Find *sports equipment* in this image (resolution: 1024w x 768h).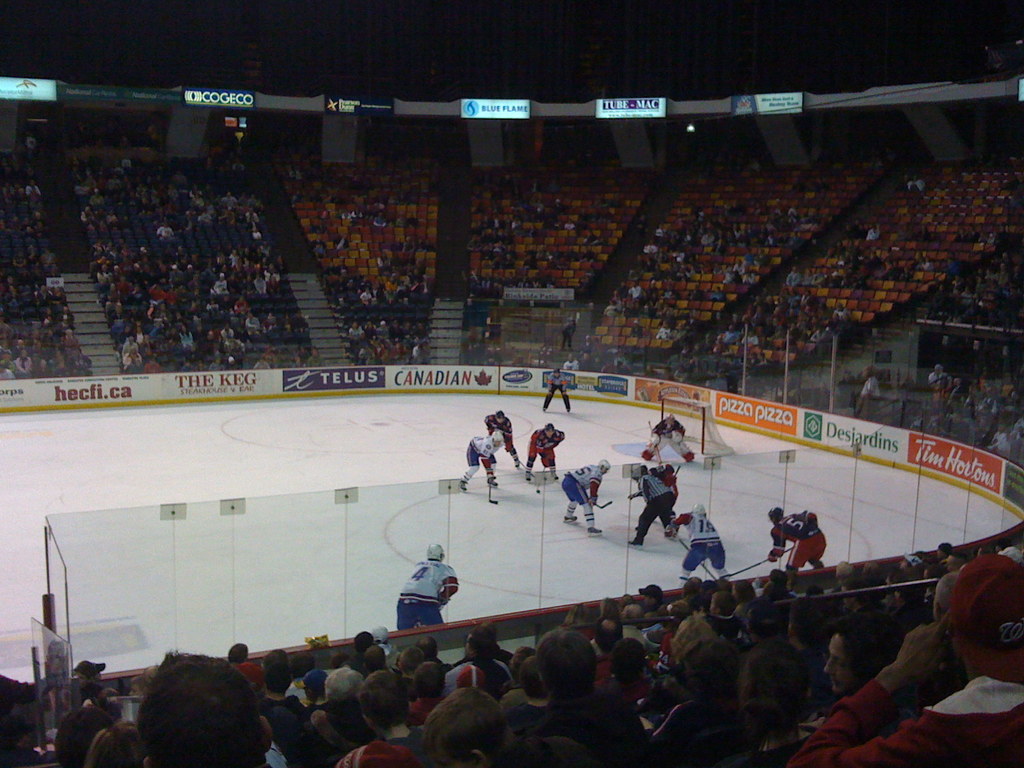
BBox(588, 500, 612, 509).
